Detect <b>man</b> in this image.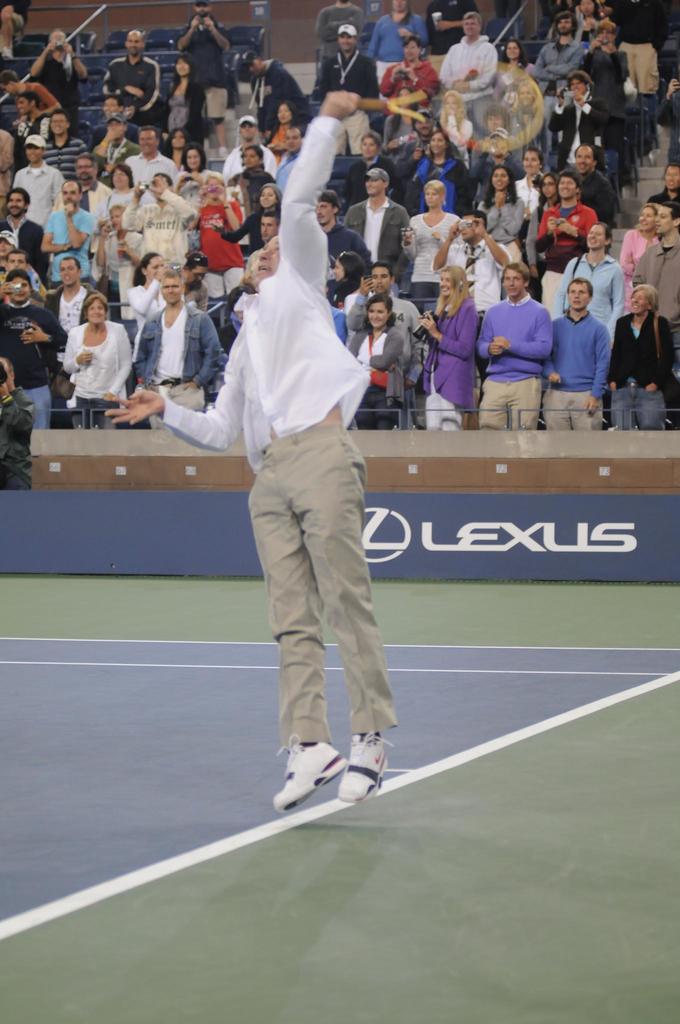
Detection: <bbox>104, 29, 161, 119</bbox>.
